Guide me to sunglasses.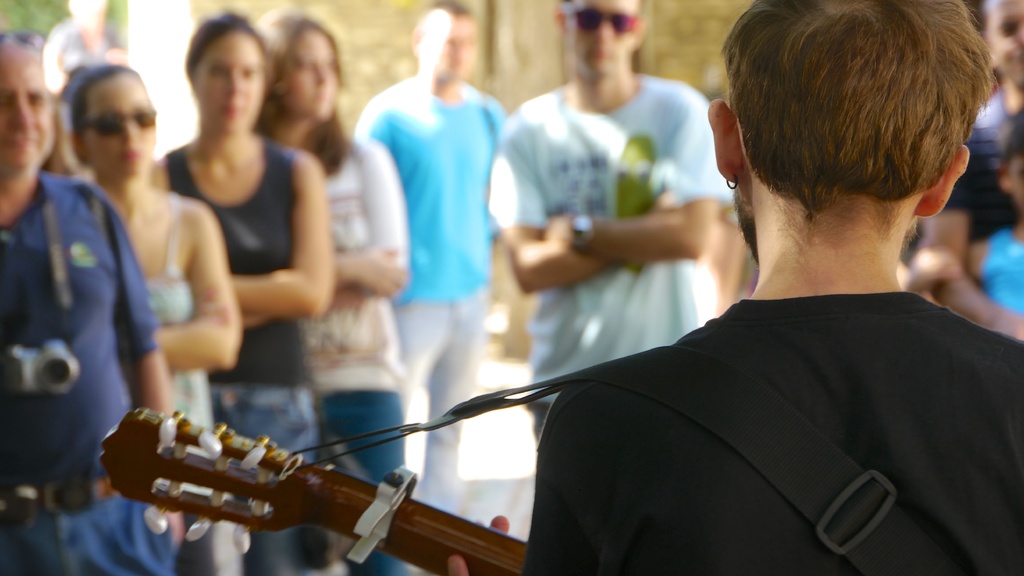
Guidance: [564,6,643,37].
